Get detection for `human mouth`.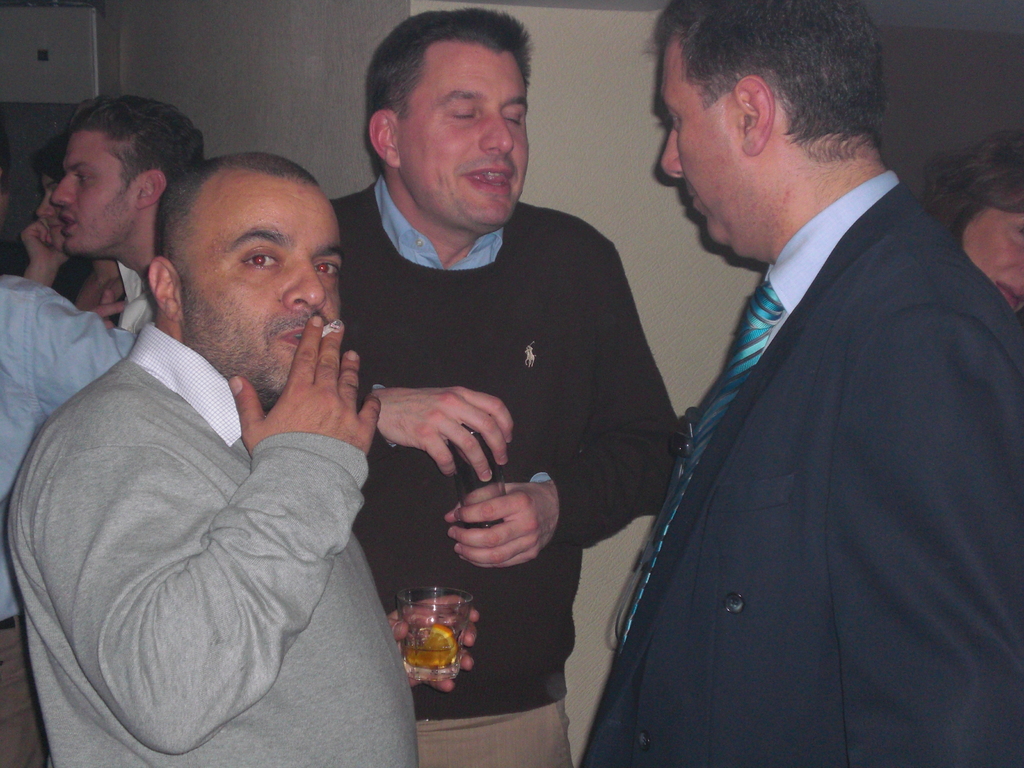
Detection: {"x1": 1002, "y1": 277, "x2": 1023, "y2": 310}.
